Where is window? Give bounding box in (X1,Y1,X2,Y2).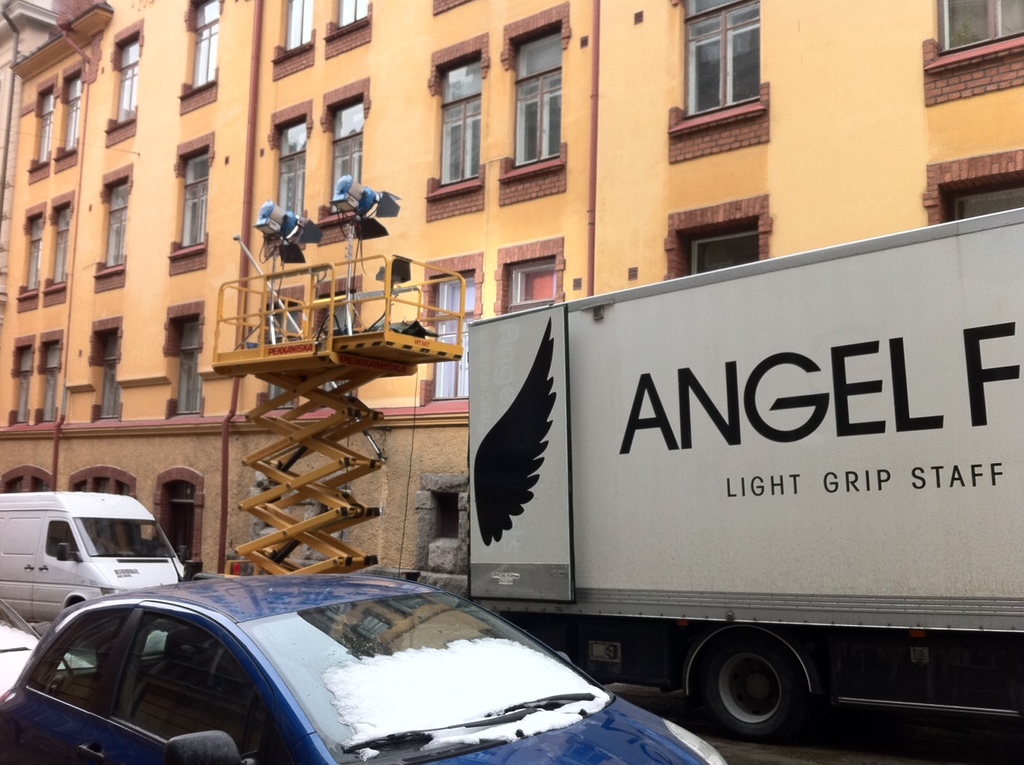
(87,319,124,422).
